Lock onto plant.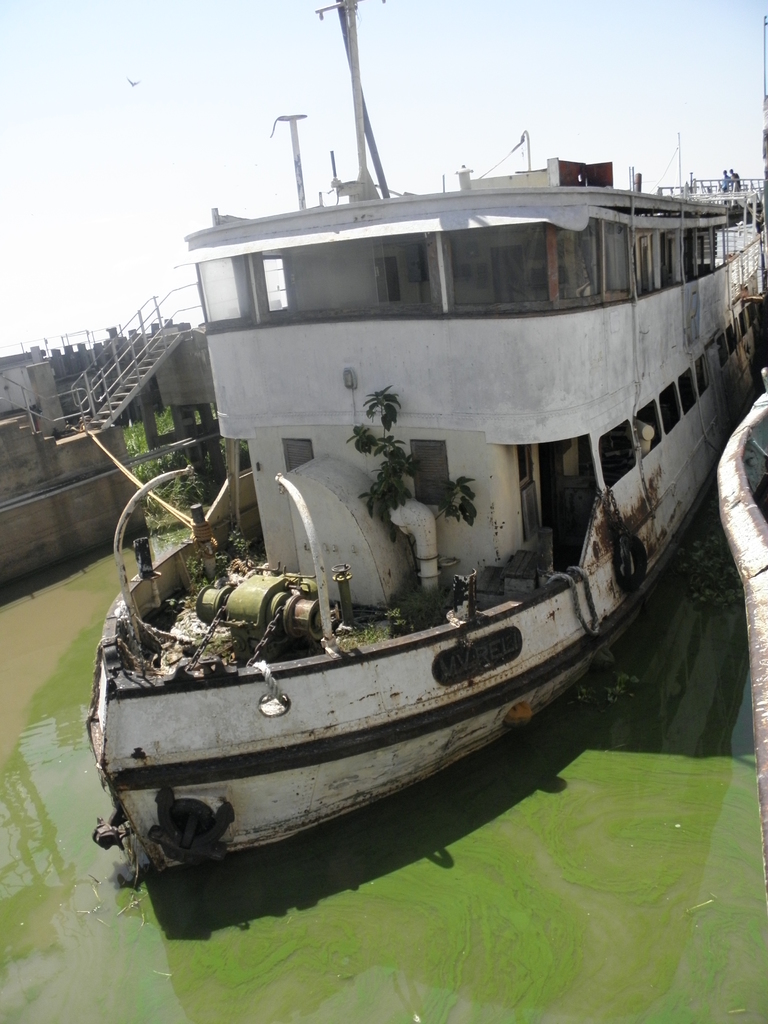
Locked: bbox=[571, 672, 641, 714].
